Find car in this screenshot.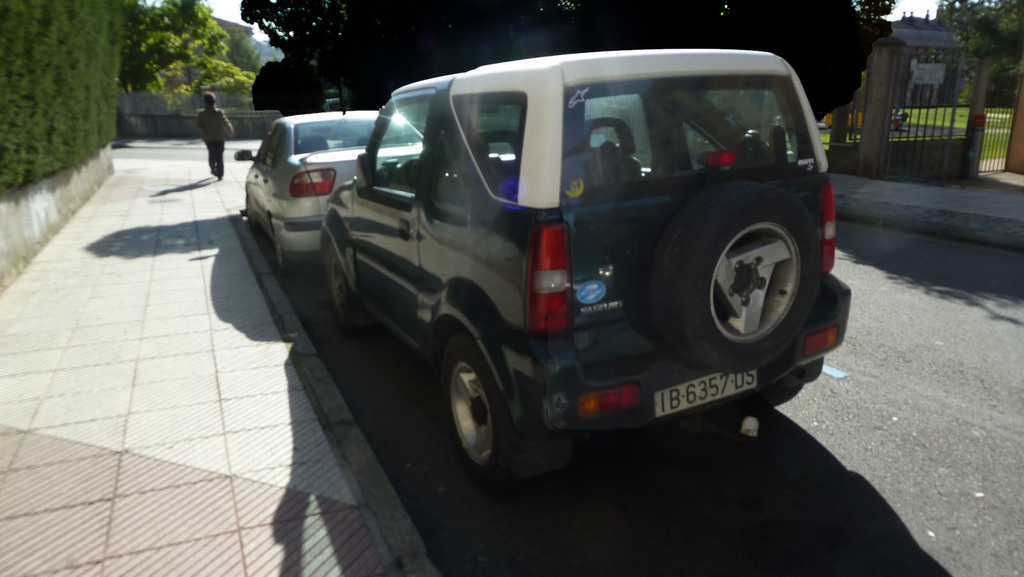
The bounding box for car is {"left": 230, "top": 102, "right": 424, "bottom": 273}.
